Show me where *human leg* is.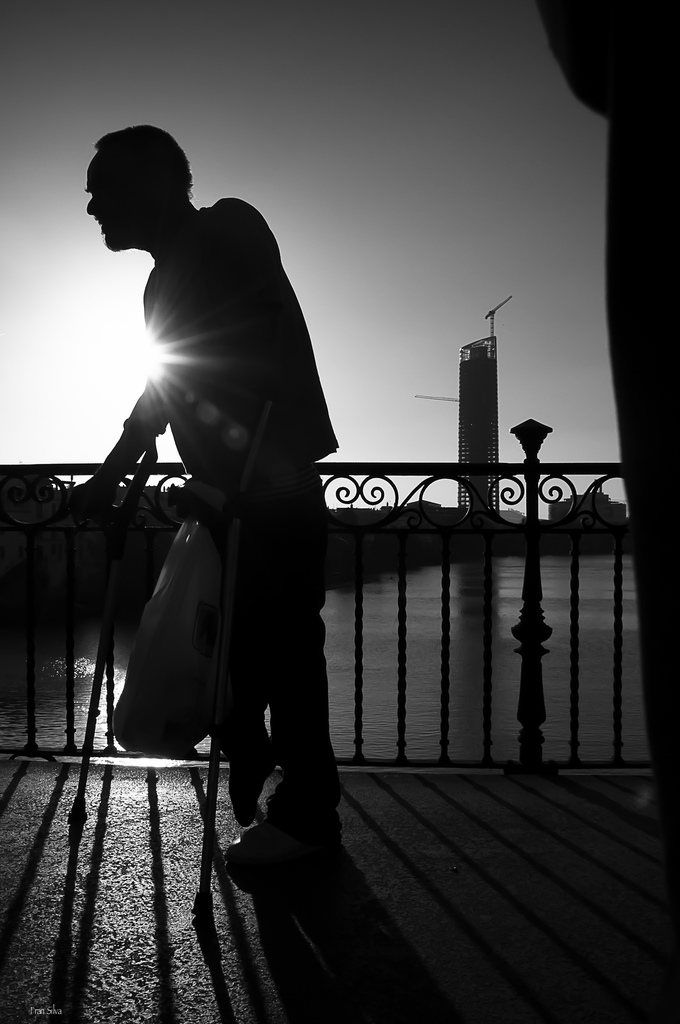
*human leg* is at <bbox>222, 483, 341, 876</bbox>.
